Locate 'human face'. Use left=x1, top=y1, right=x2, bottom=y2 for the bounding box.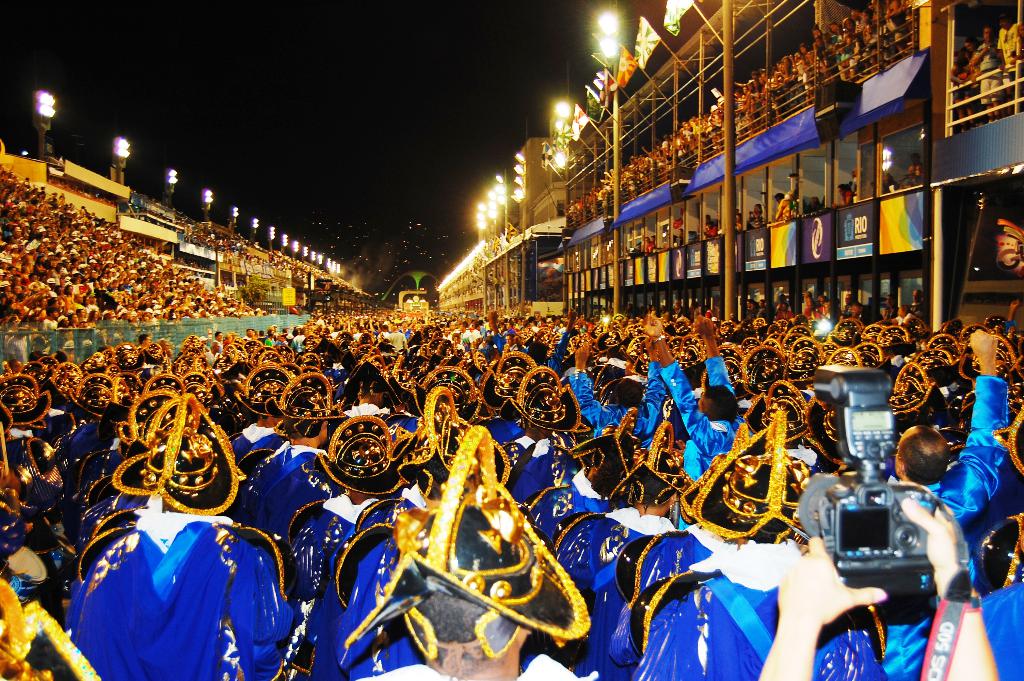
left=980, top=26, right=998, bottom=42.
